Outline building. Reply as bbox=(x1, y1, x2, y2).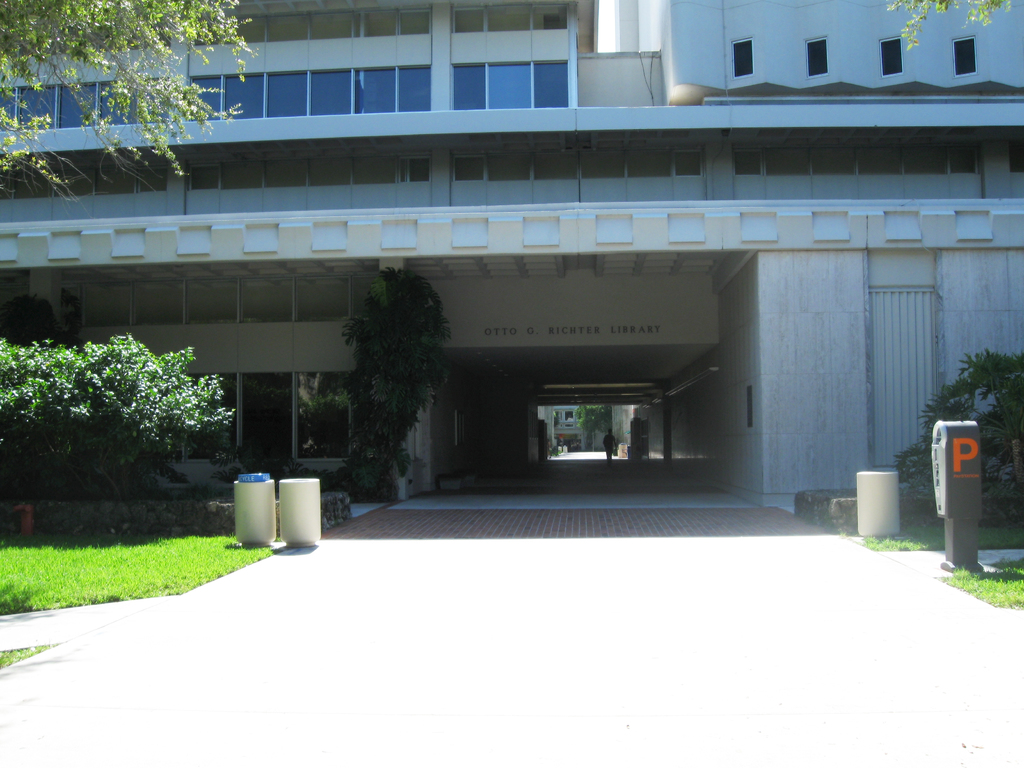
bbox=(547, 406, 605, 449).
